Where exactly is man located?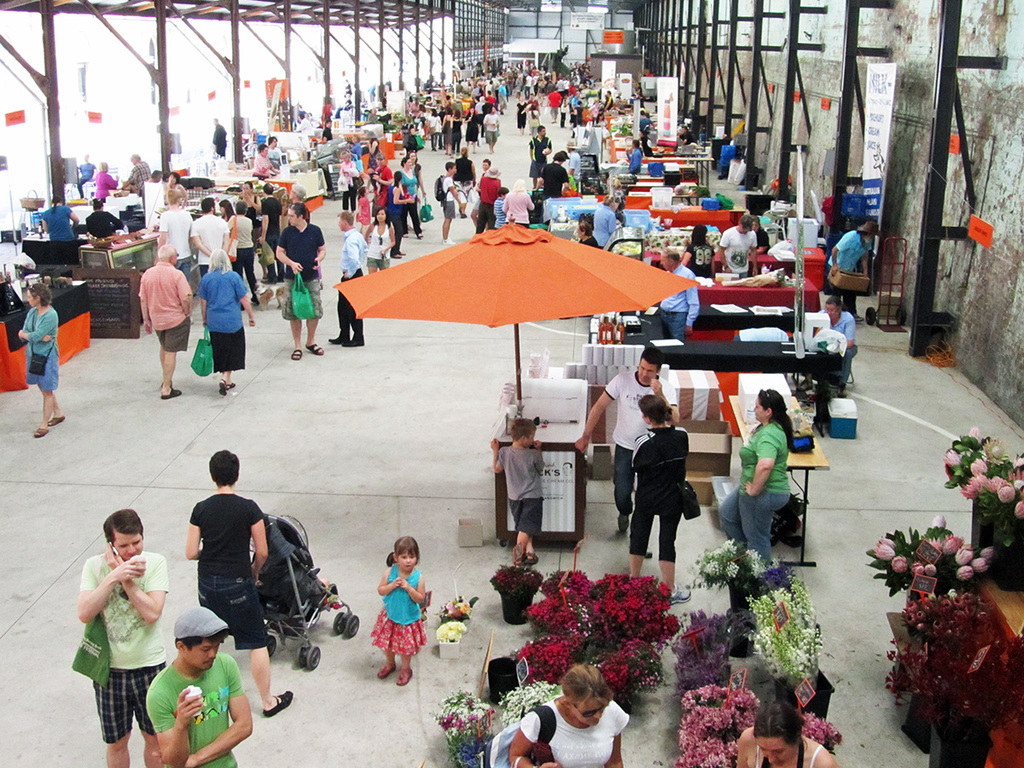
Its bounding box is 359, 152, 393, 212.
